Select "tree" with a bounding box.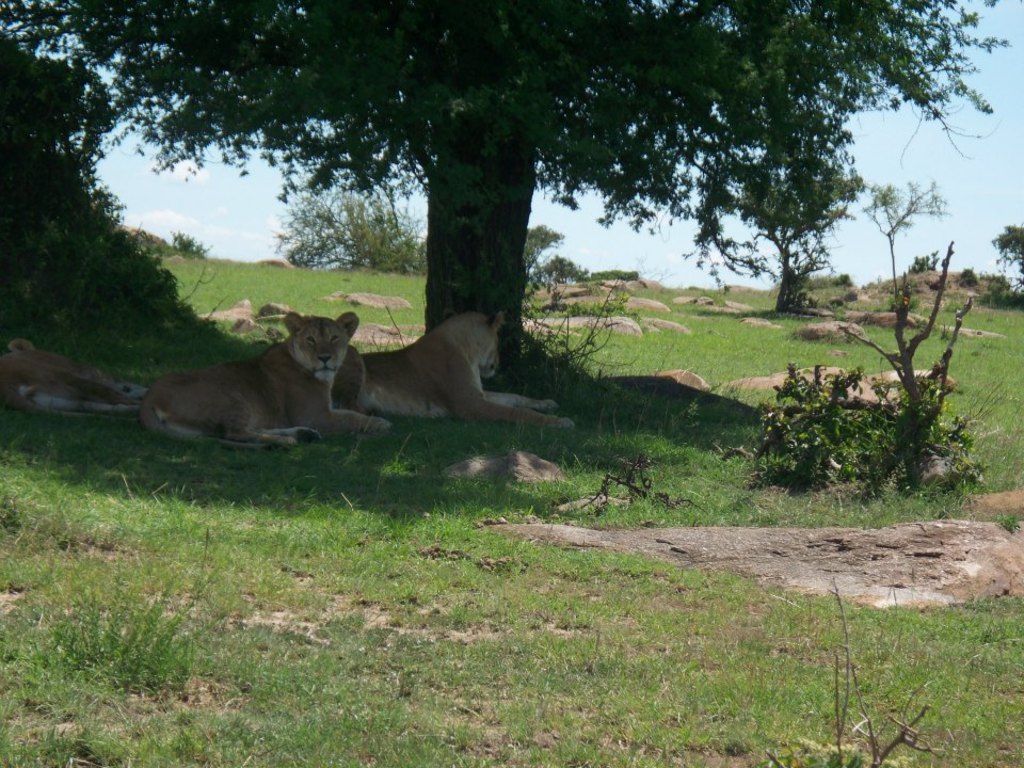
BBox(0, 30, 1023, 483).
